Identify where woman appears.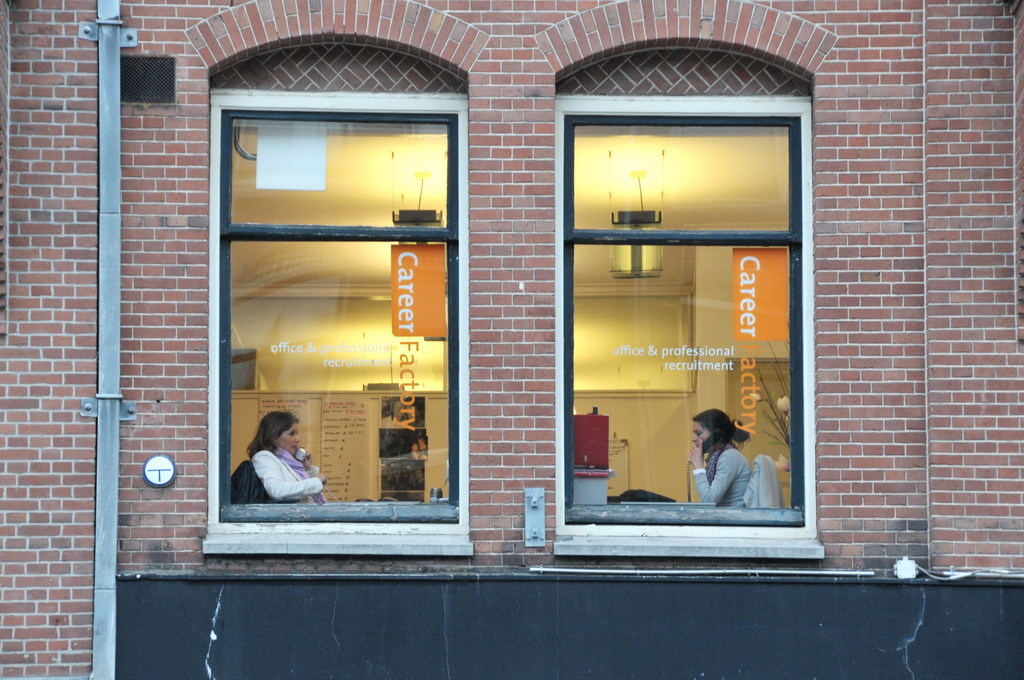
Appears at <box>245,405,325,513</box>.
